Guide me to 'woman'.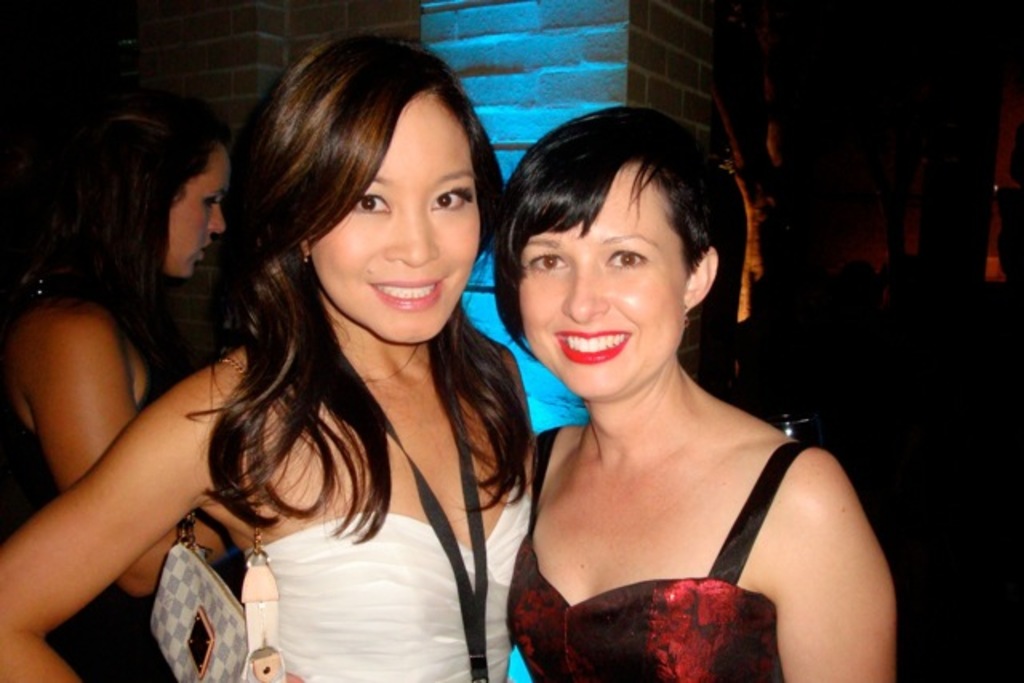
Guidance: [0,27,533,681].
